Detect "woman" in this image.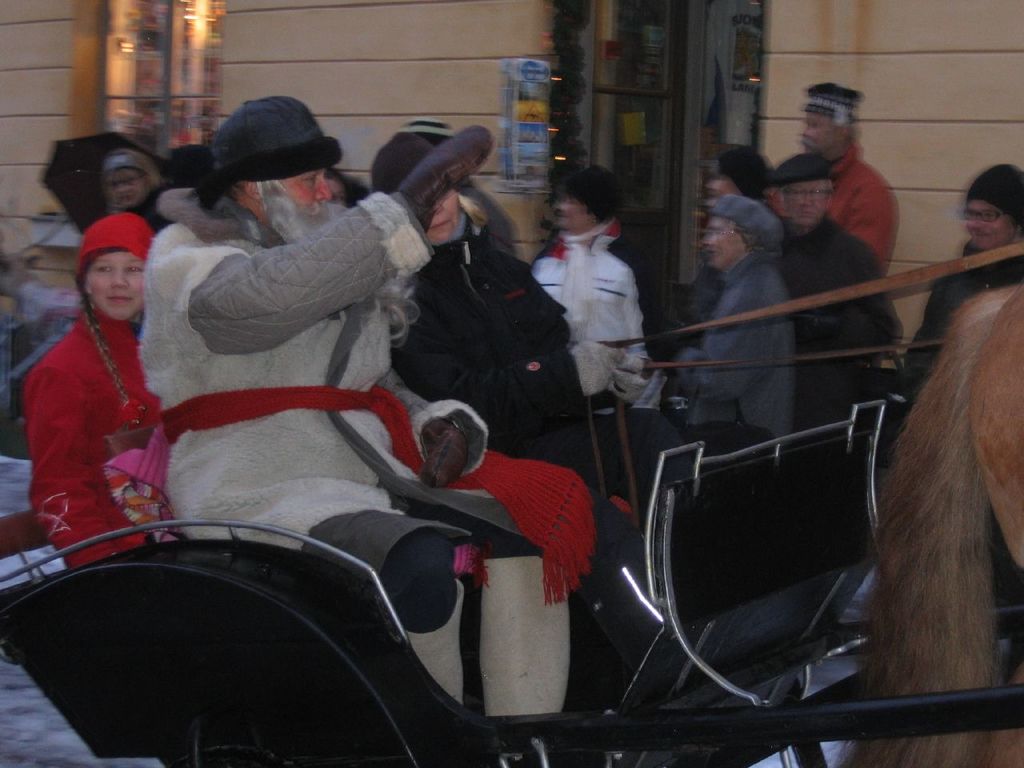
Detection: [102,146,174,226].
